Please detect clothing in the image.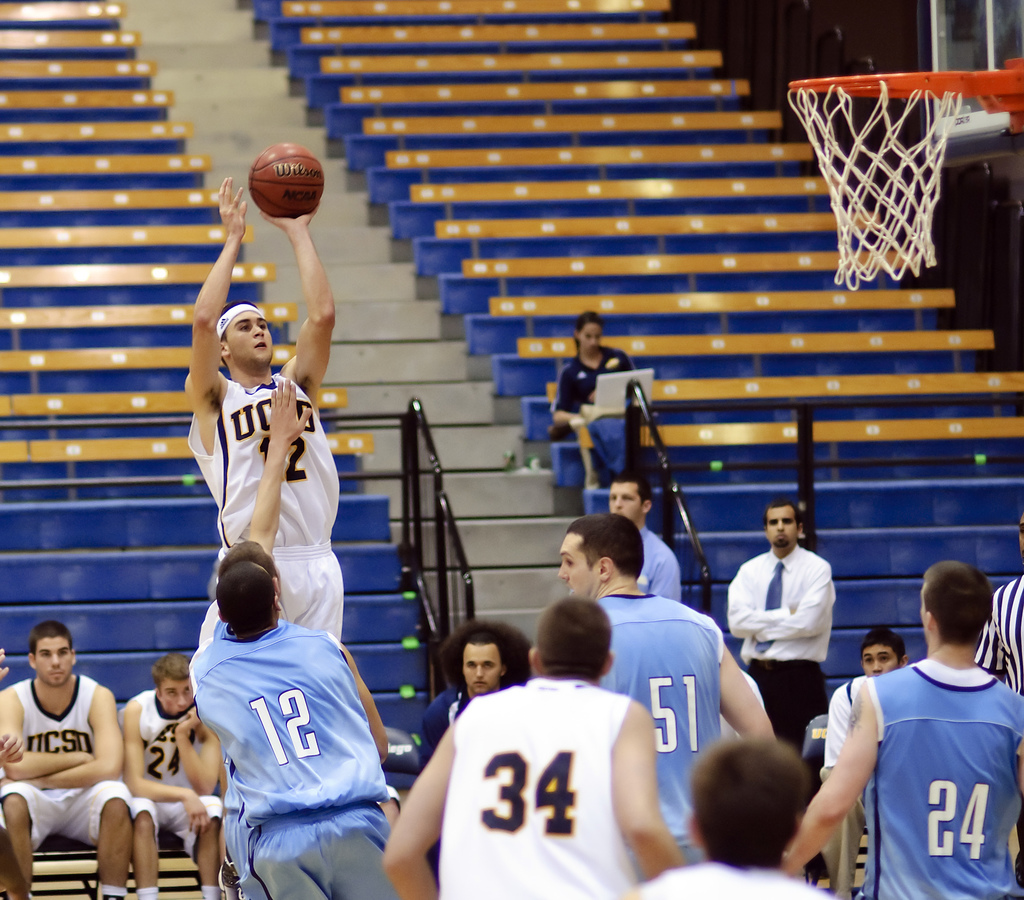
(822,674,870,899).
